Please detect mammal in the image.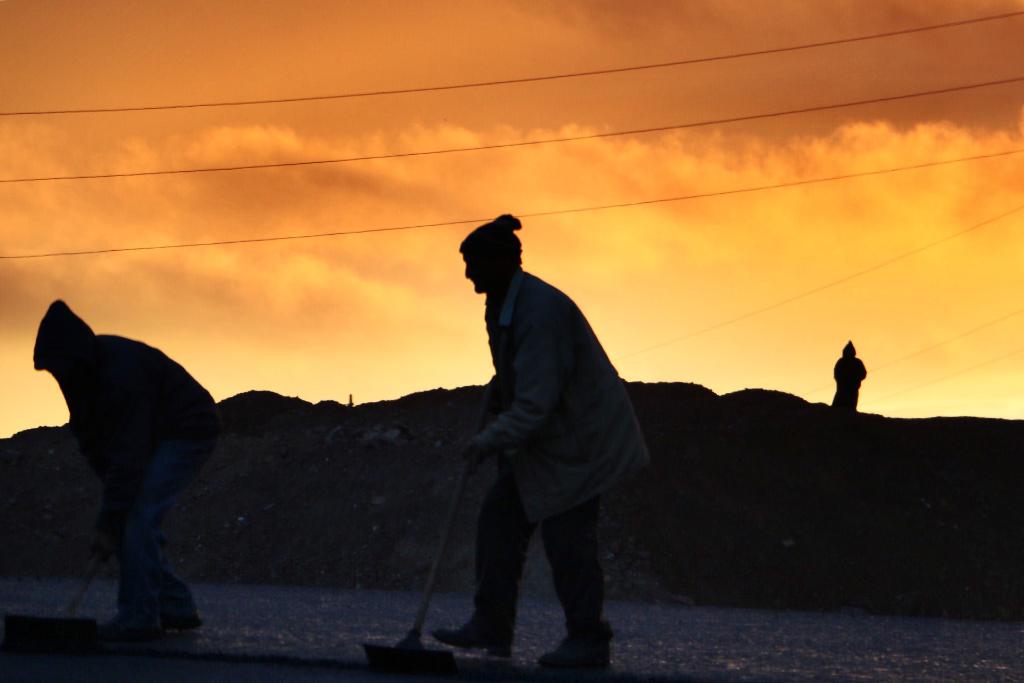
[x1=431, y1=210, x2=650, y2=661].
